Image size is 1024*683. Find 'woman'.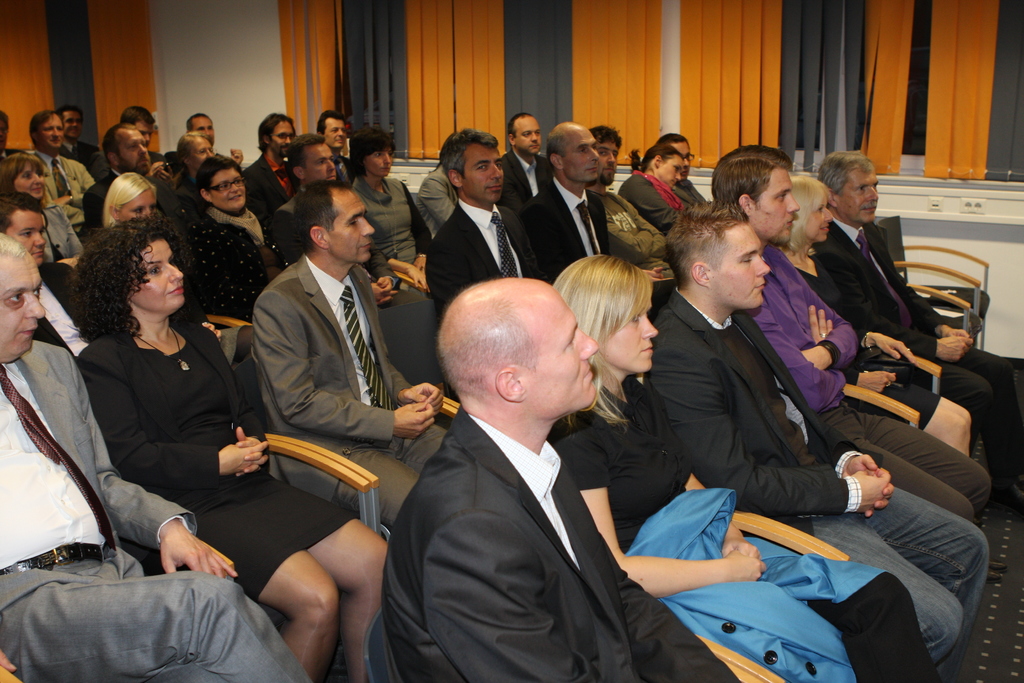
Rect(0, 155, 85, 278).
